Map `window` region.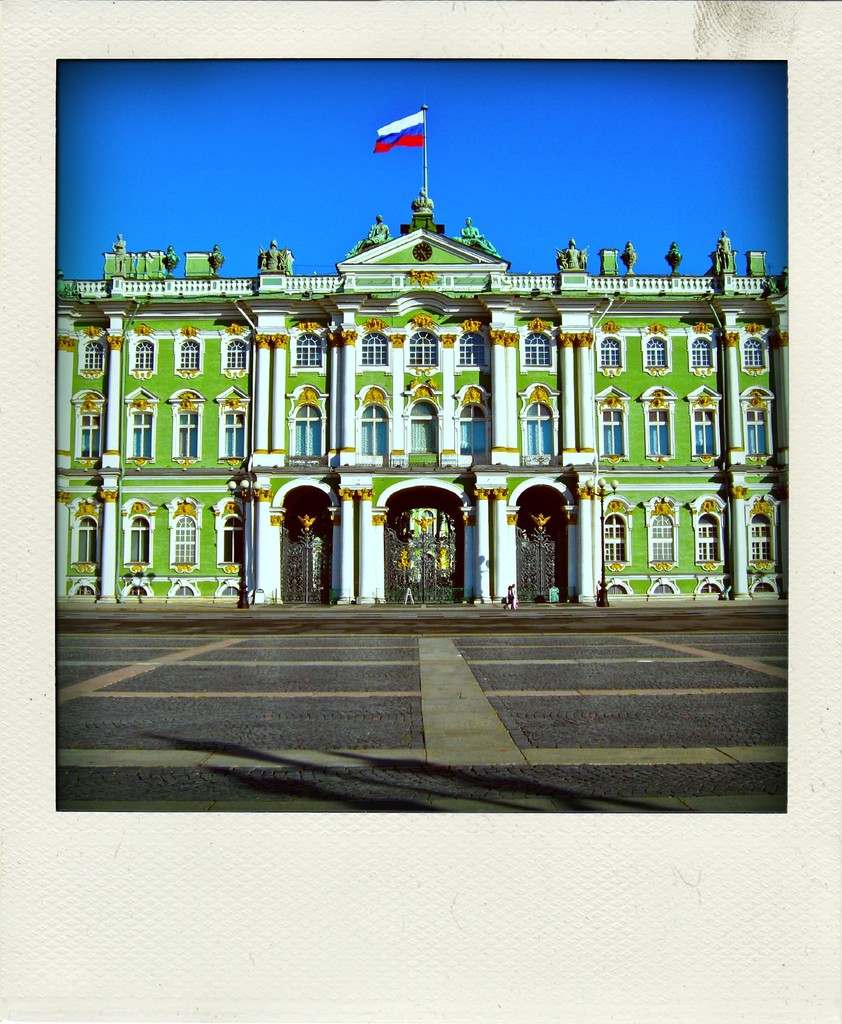
Mapped to box(451, 319, 488, 374).
